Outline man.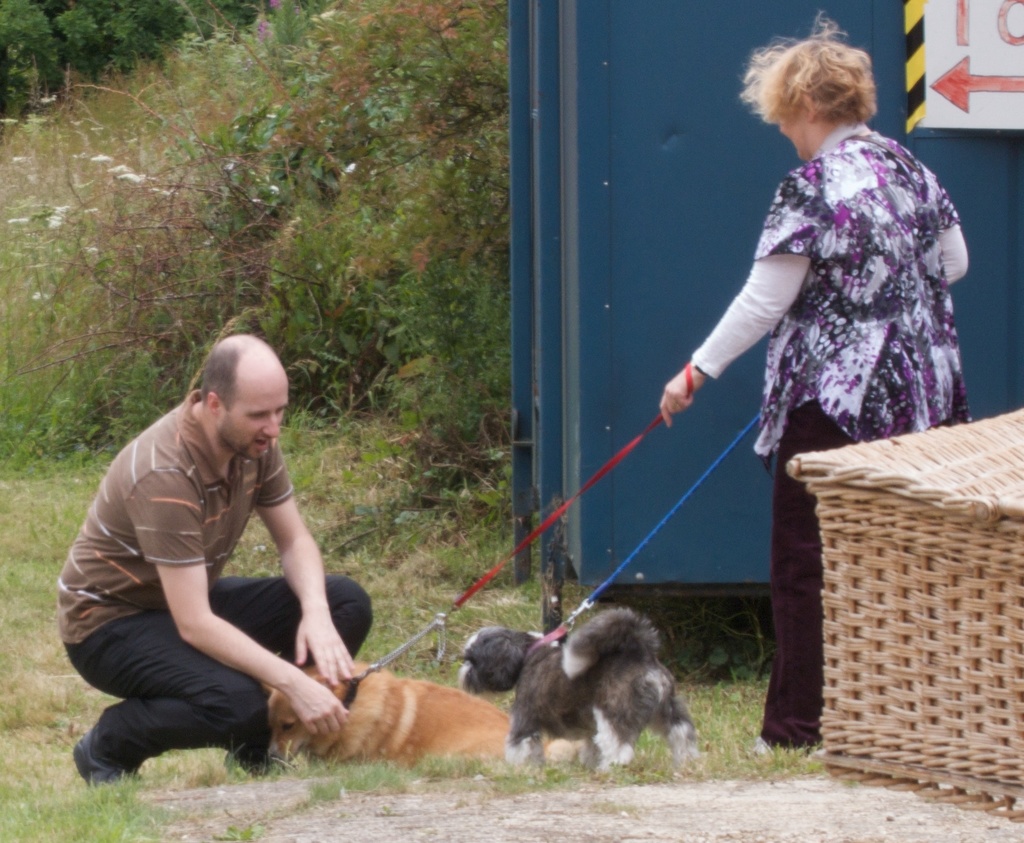
Outline: l=54, t=320, r=415, b=786.
